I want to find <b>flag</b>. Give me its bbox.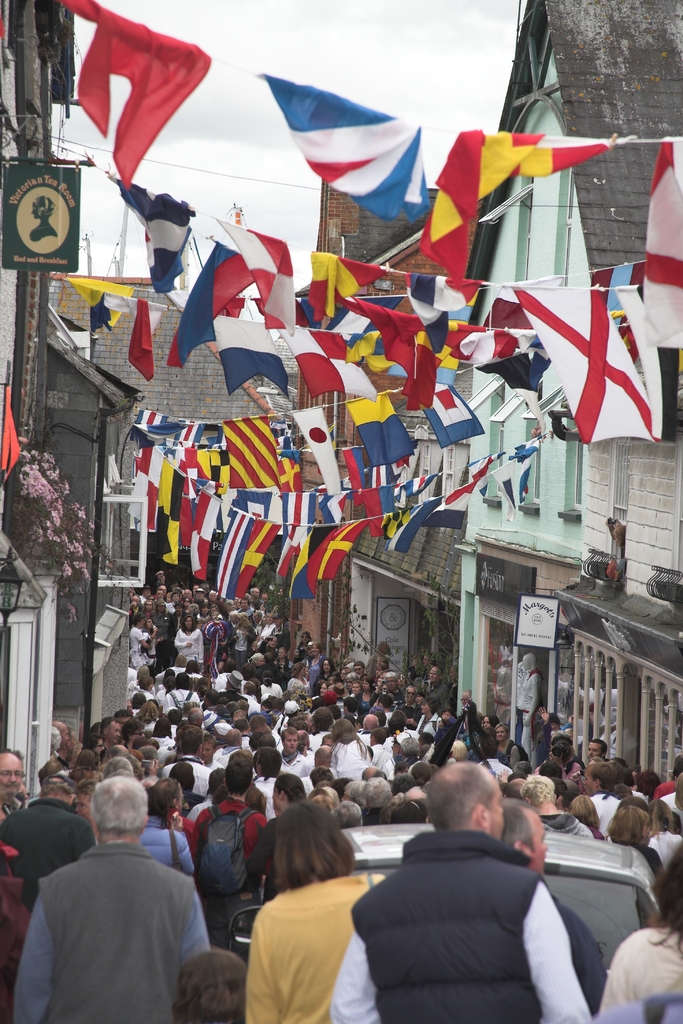
locate(427, 127, 634, 274).
